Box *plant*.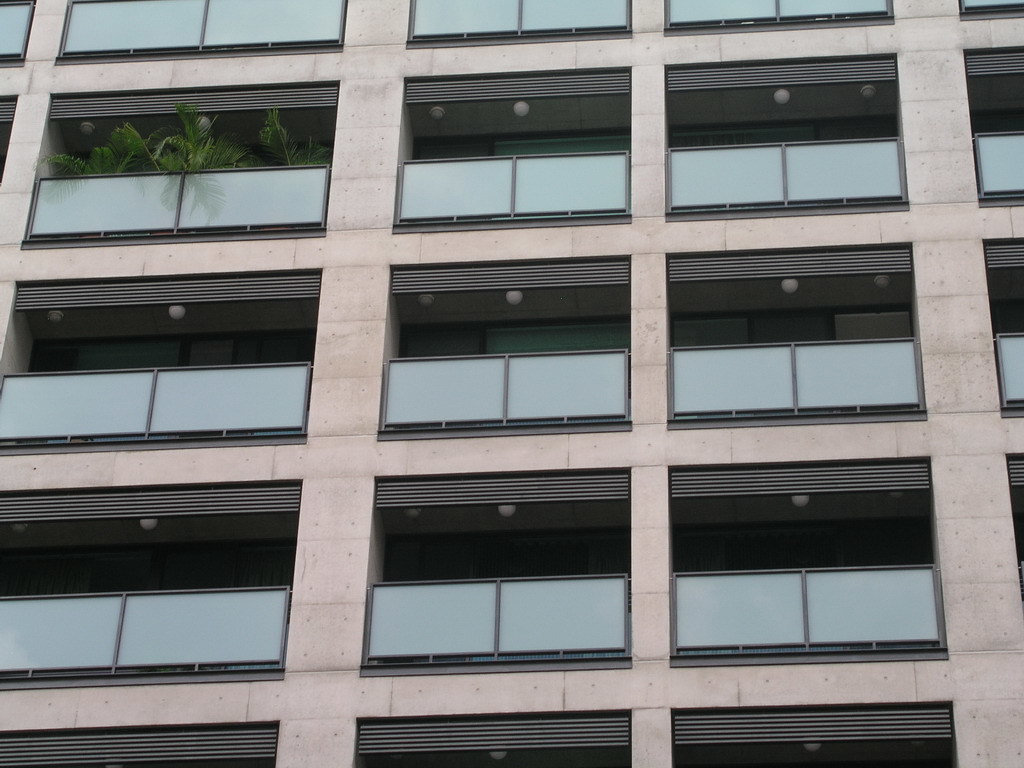
148 108 263 185.
